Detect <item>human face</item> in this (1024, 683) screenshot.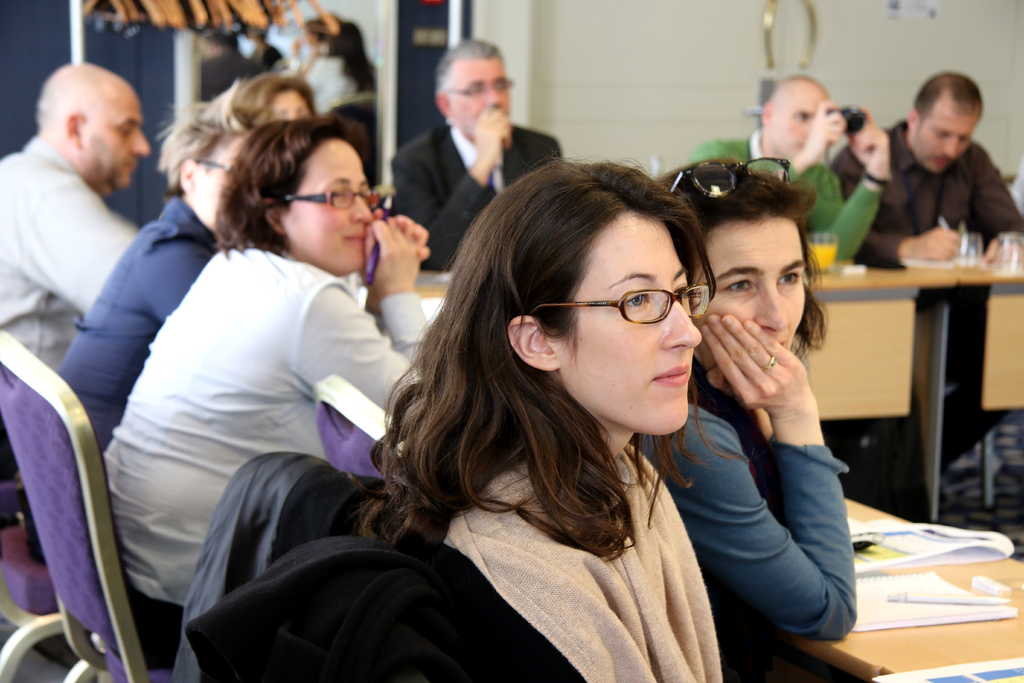
Detection: select_region(453, 55, 512, 136).
